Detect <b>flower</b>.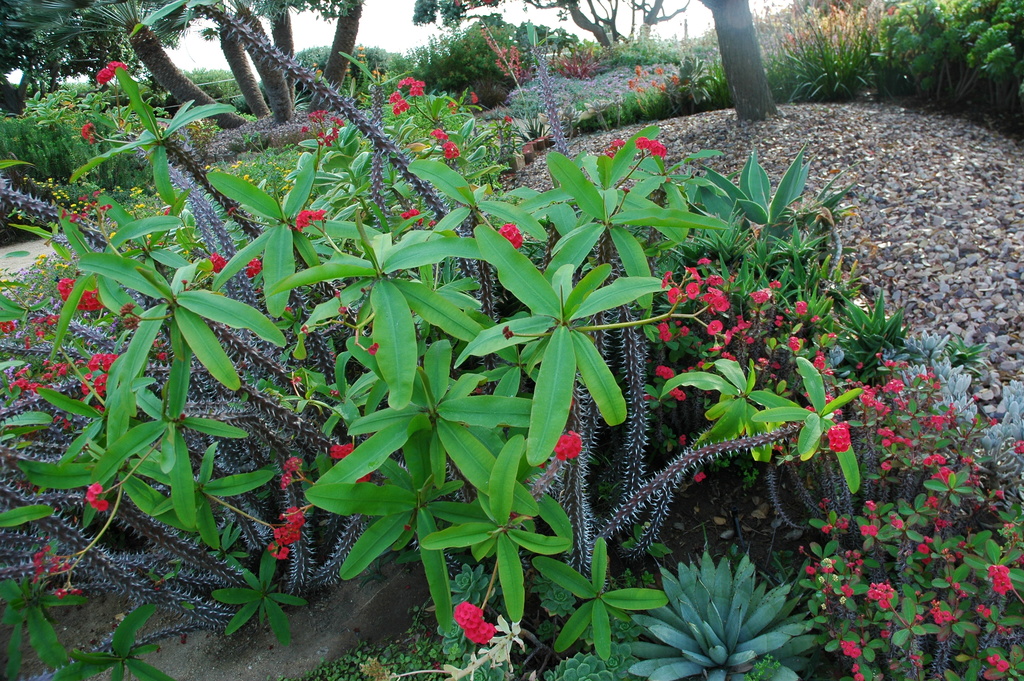
Detected at (left=631, top=134, right=666, bottom=158).
